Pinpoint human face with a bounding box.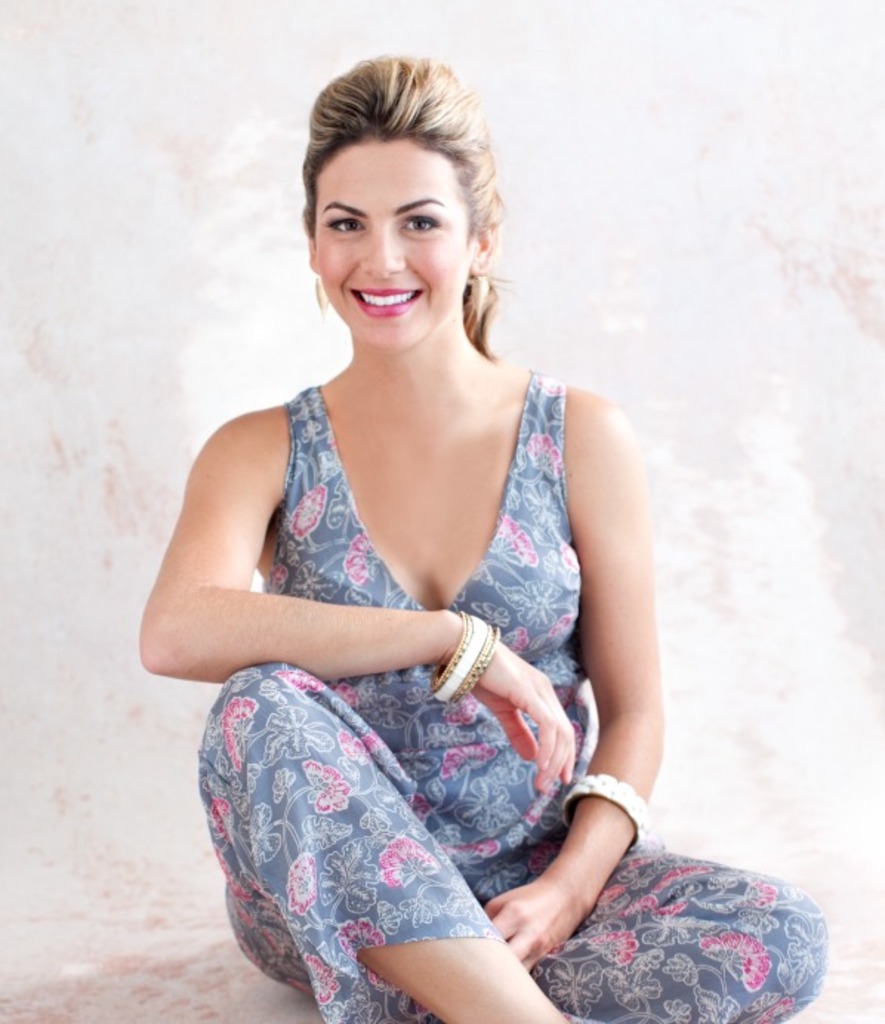
bbox=[312, 138, 466, 349].
